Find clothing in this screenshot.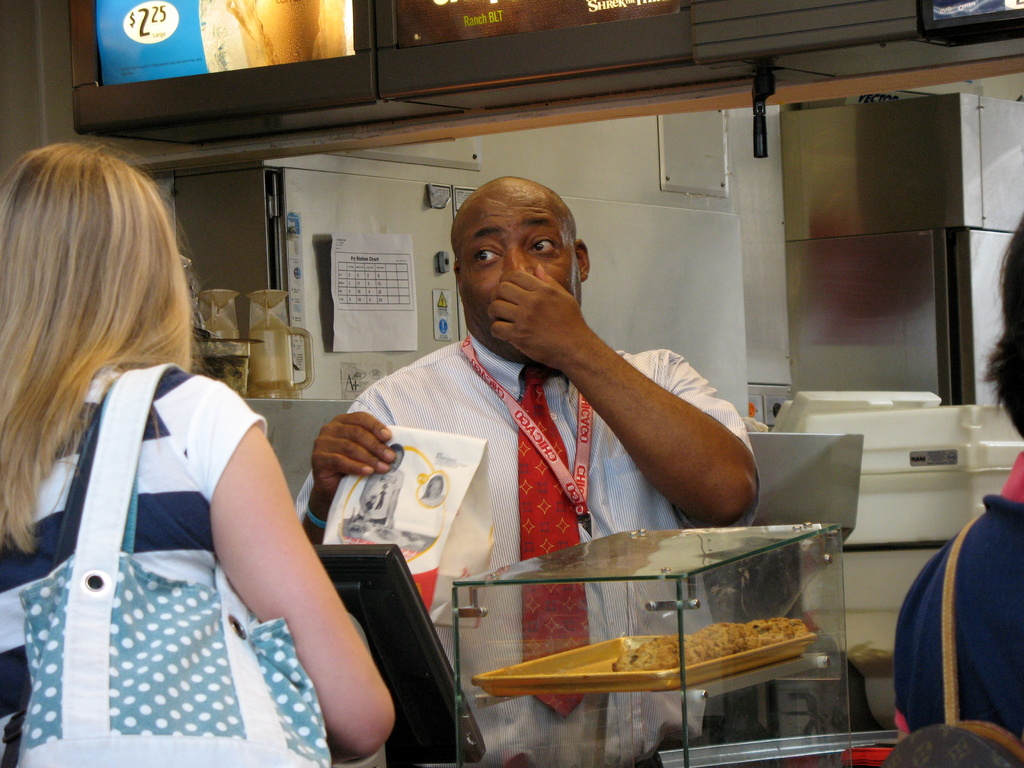
The bounding box for clothing is left=892, top=450, right=1023, bottom=767.
